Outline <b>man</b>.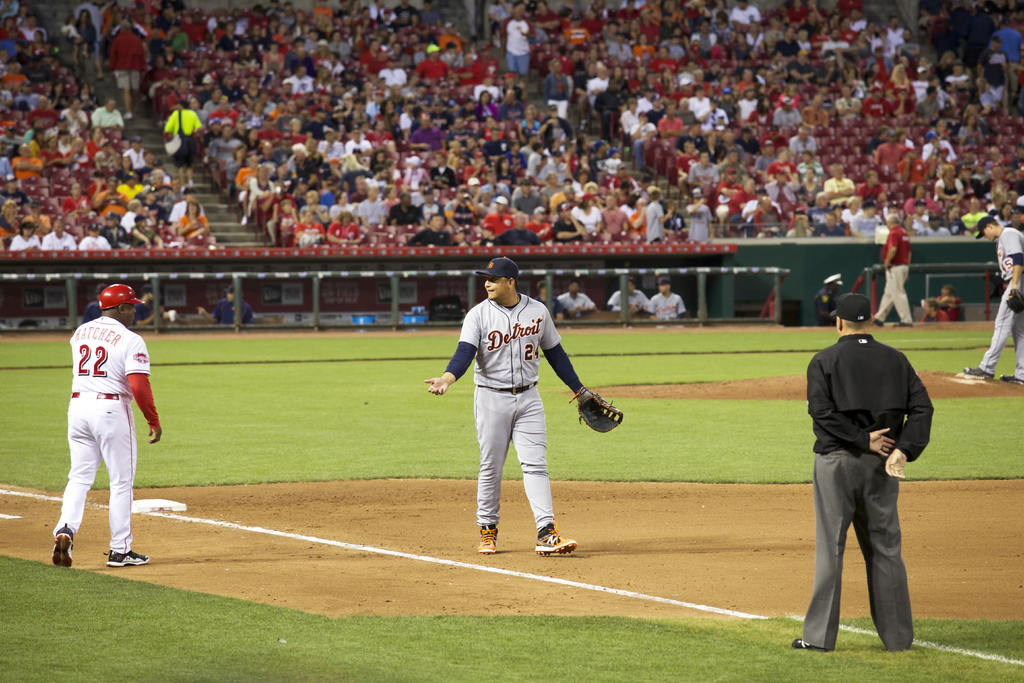
Outline: l=136, t=219, r=162, b=244.
